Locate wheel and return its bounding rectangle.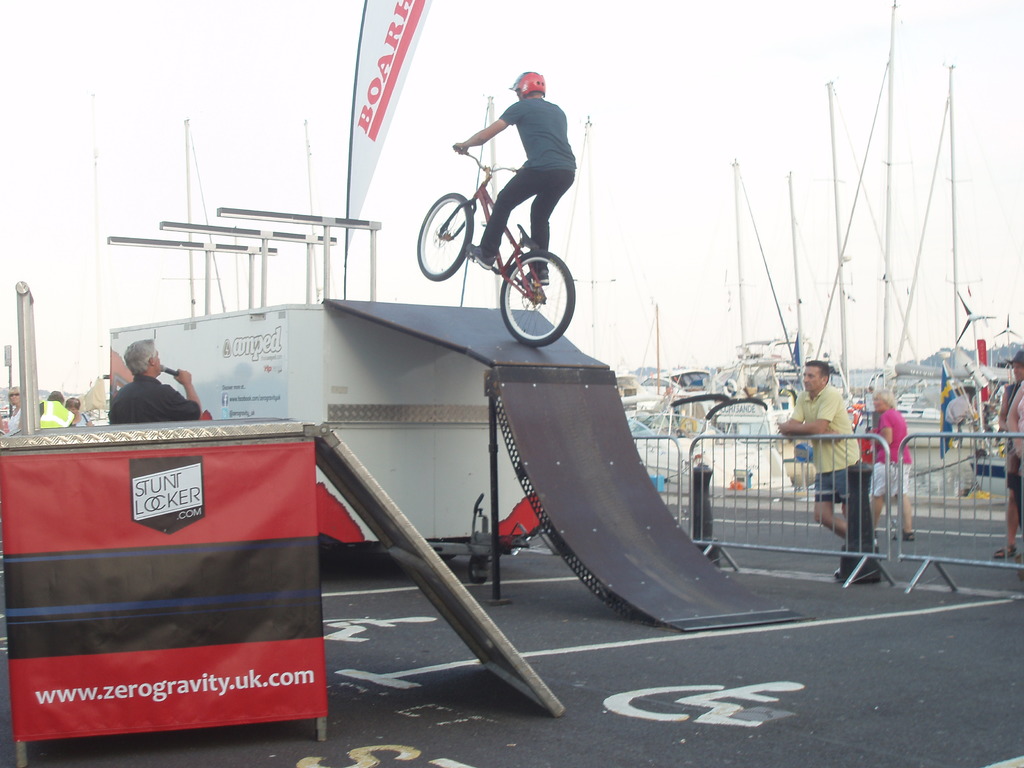
<box>467,558,488,583</box>.
